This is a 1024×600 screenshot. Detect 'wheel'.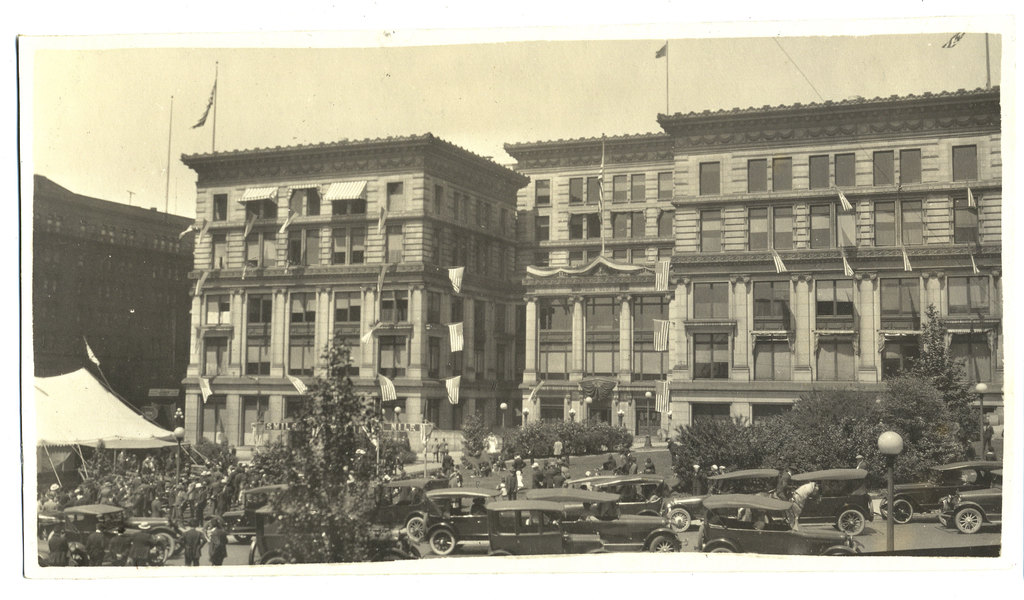
crop(407, 518, 426, 540).
